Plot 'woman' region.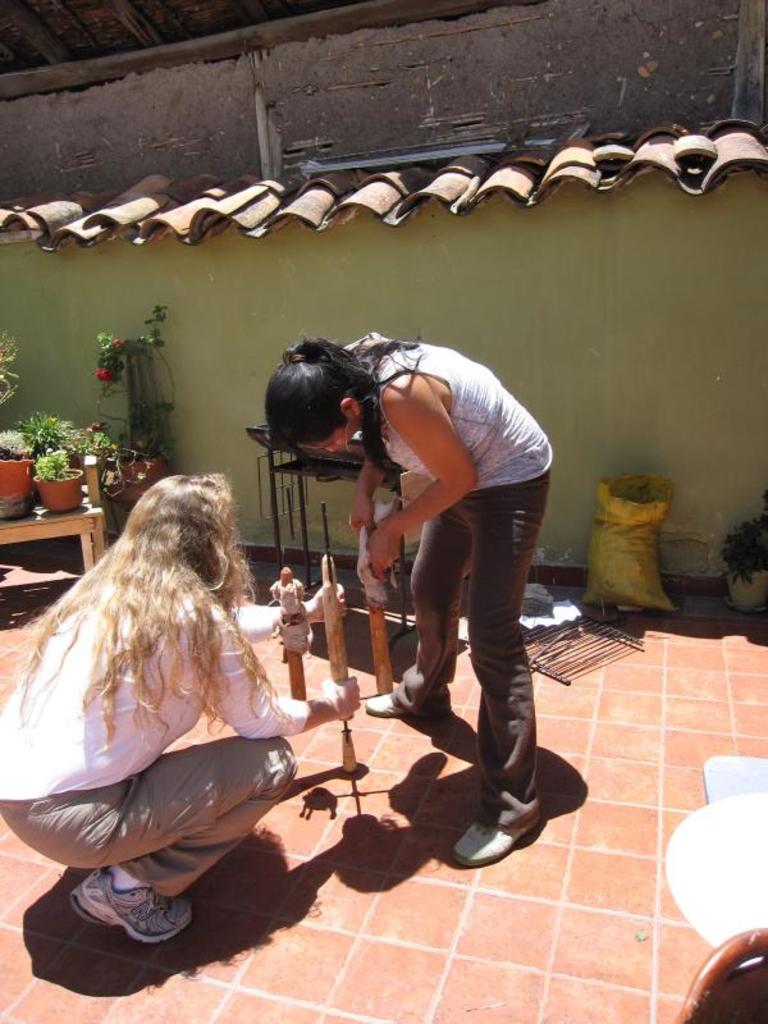
Plotted at x1=260 y1=325 x2=564 y2=873.
